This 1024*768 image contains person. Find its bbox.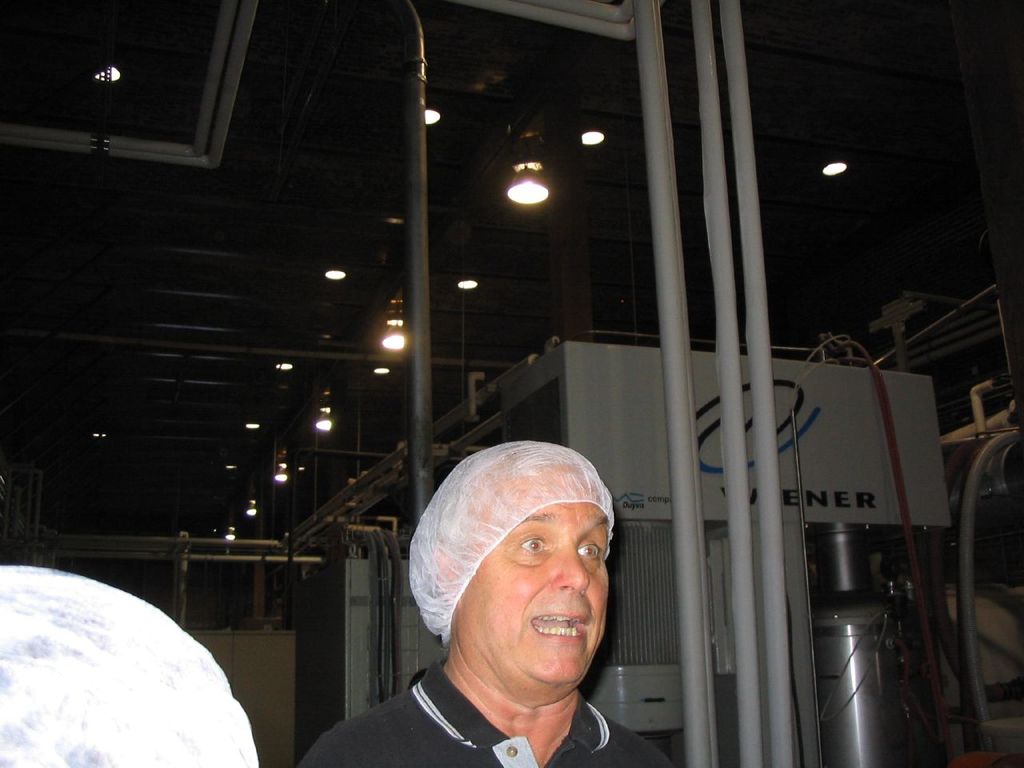
region(362, 433, 654, 767).
